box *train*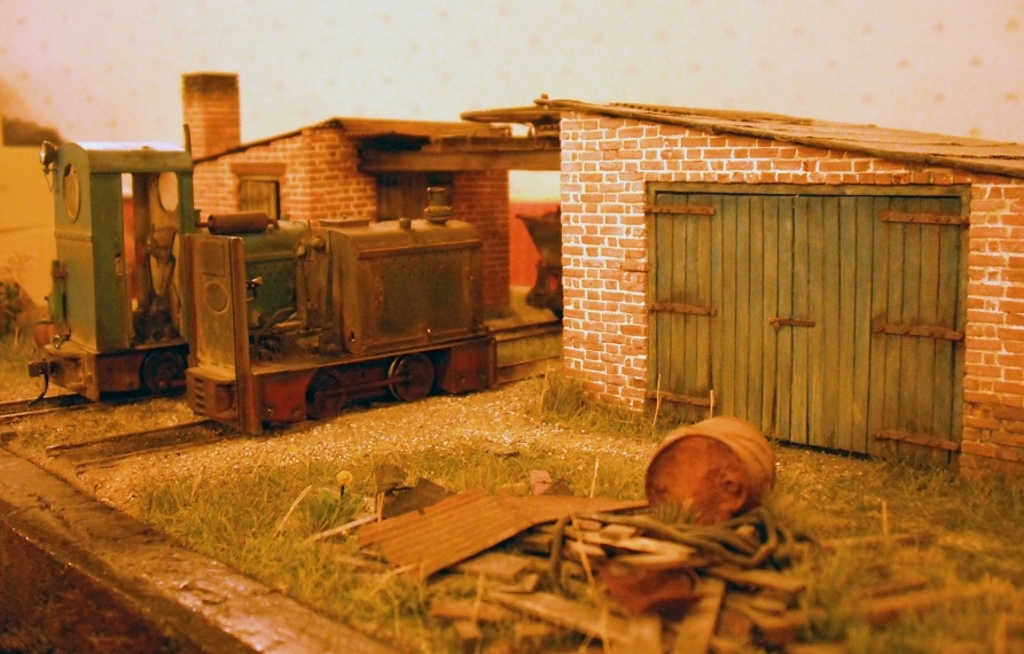
<bbox>158, 177, 576, 431</bbox>
